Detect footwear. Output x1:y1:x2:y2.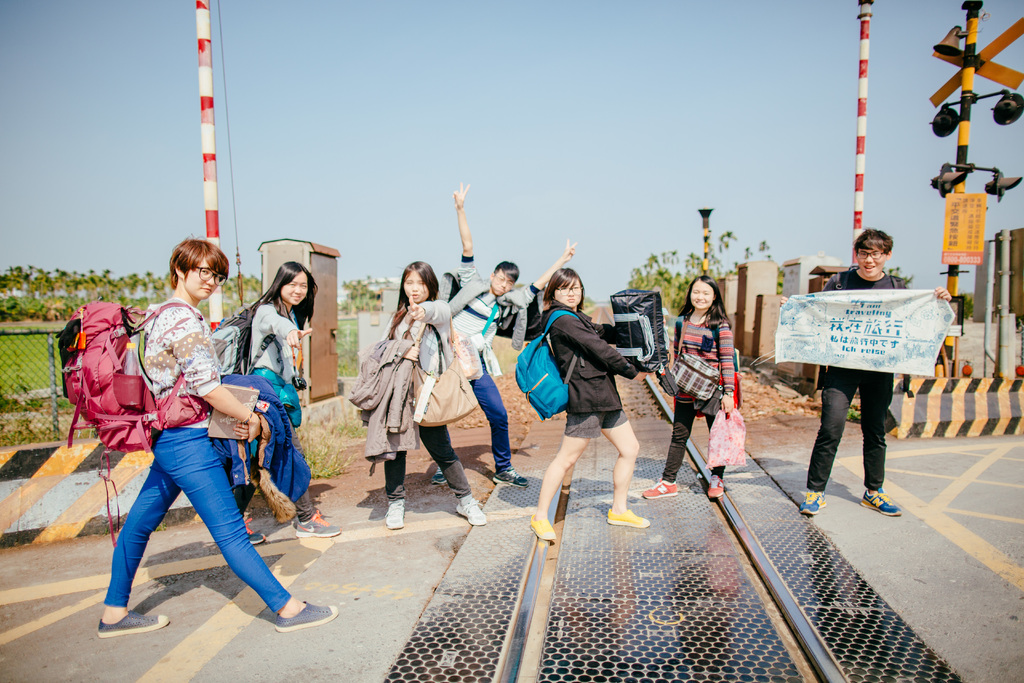
96:607:172:641.
